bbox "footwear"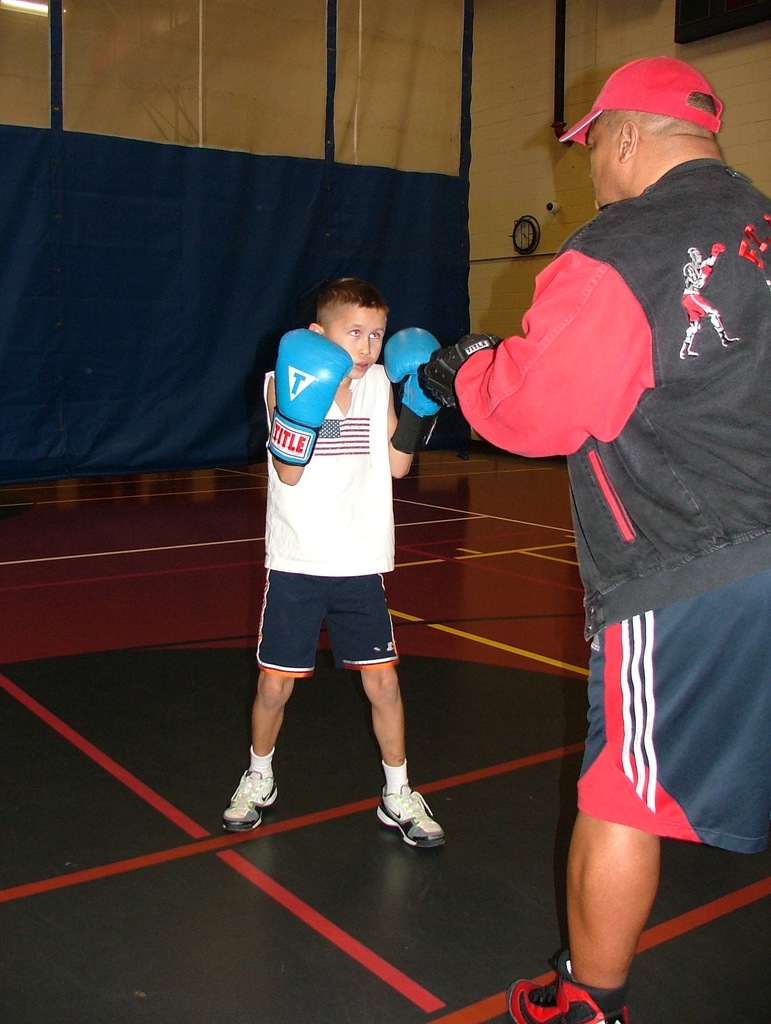
bbox(505, 941, 636, 1023)
